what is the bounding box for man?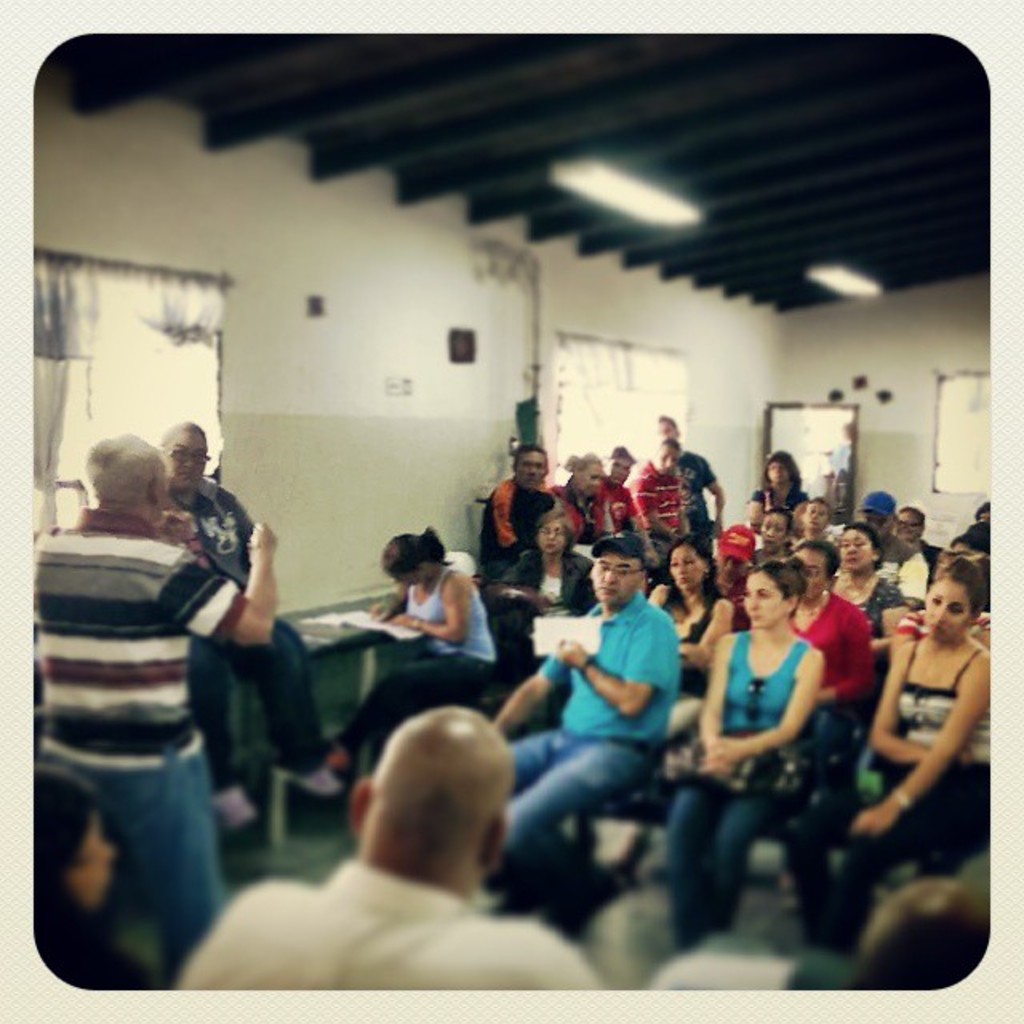
{"left": 630, "top": 438, "right": 685, "bottom": 536}.
